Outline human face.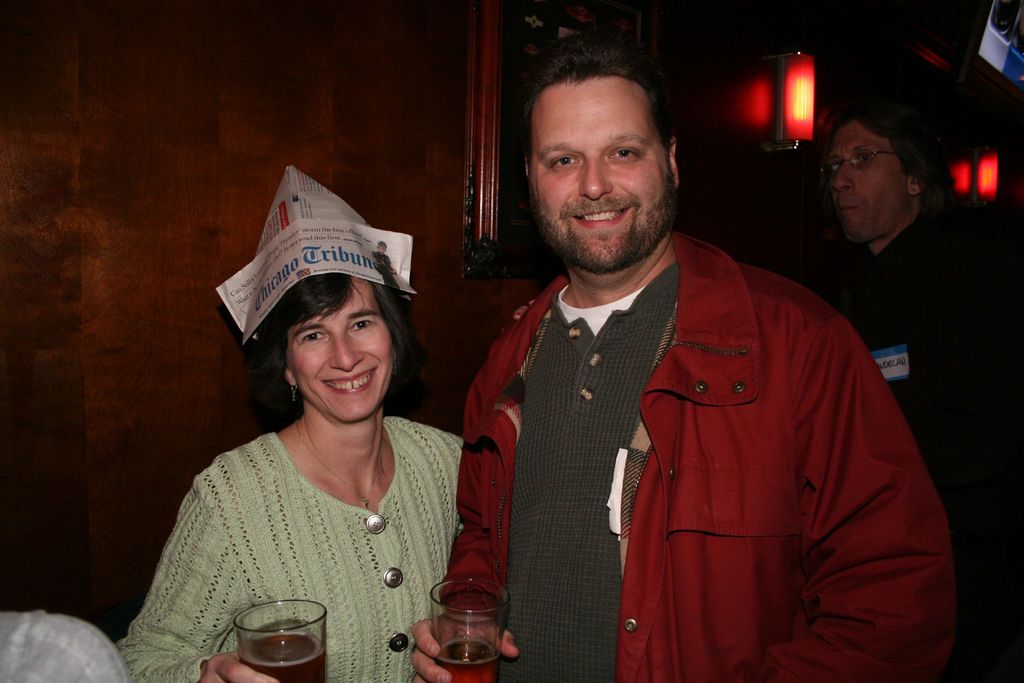
Outline: BBox(535, 76, 671, 273).
